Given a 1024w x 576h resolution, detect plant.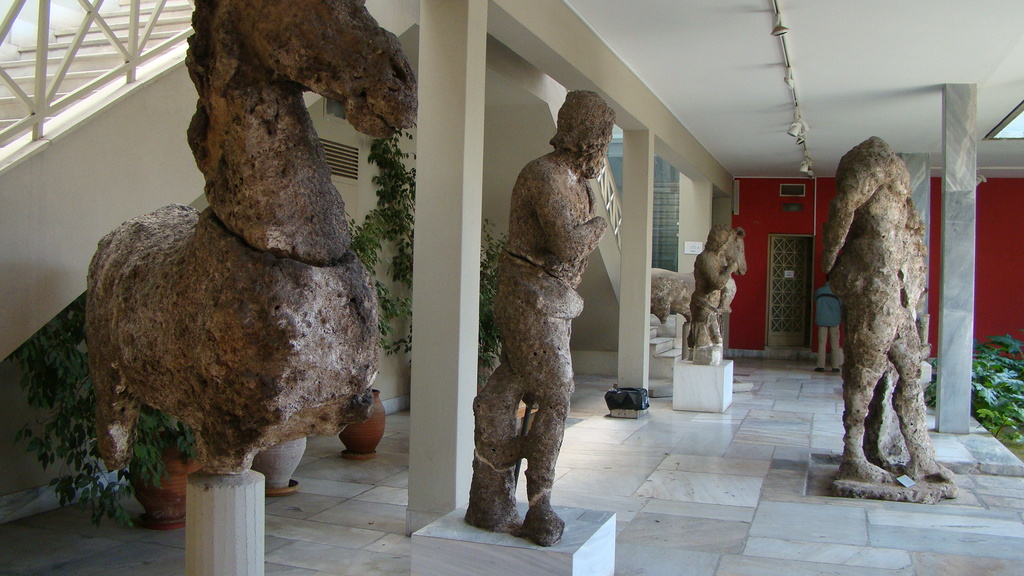
locate(348, 120, 419, 382).
